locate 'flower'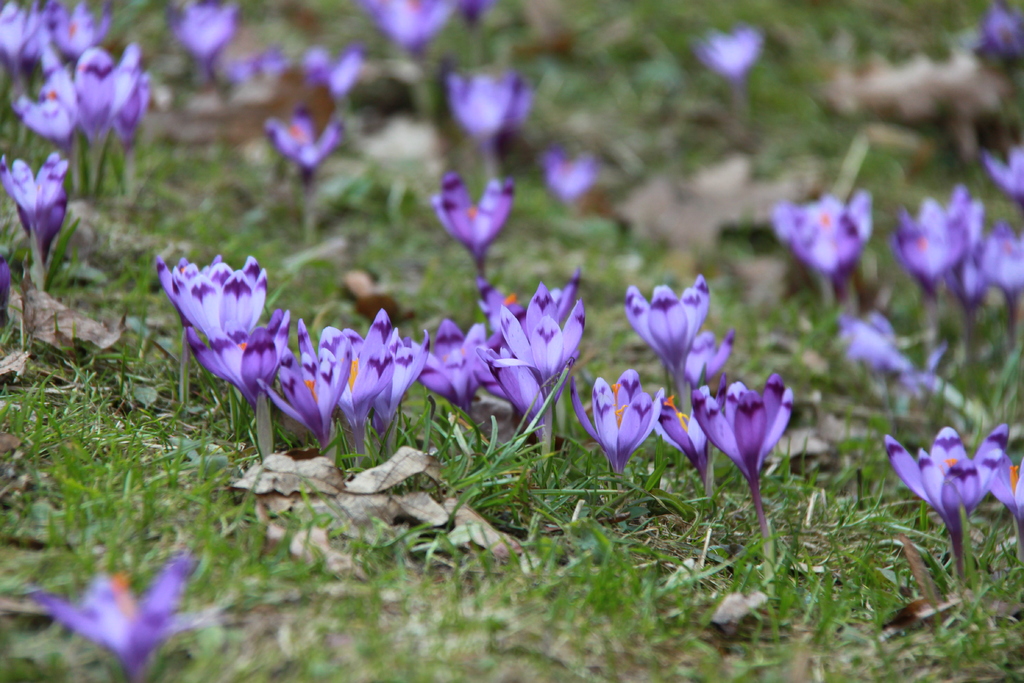
bbox=[703, 26, 758, 79]
